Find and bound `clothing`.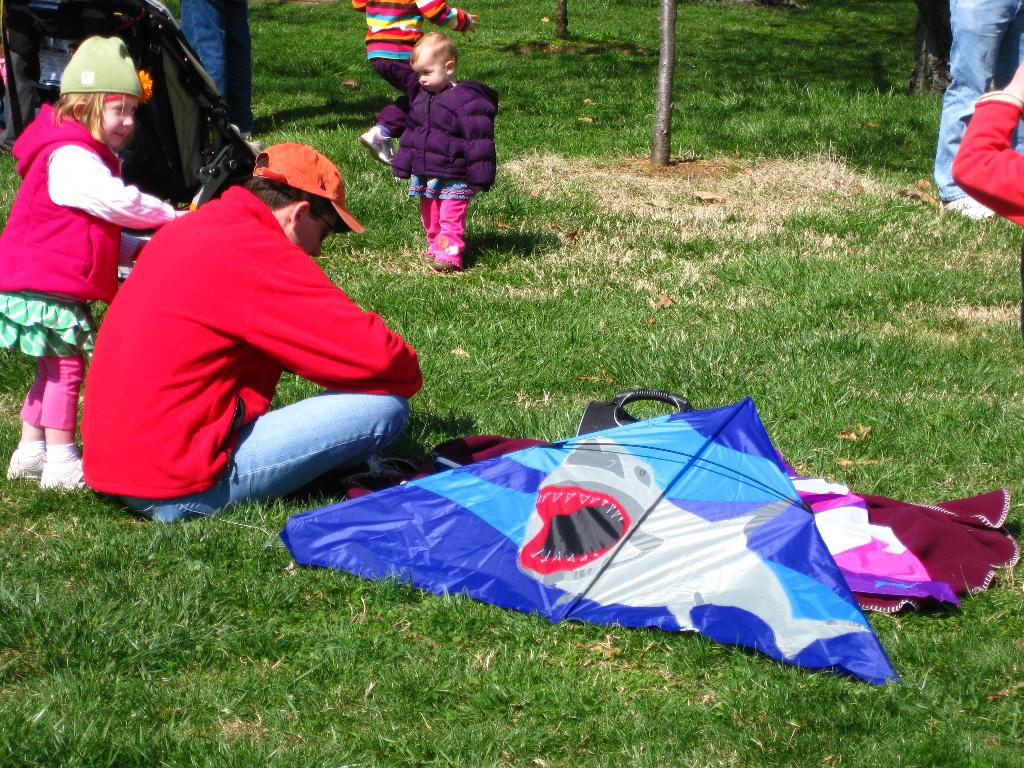
Bound: 932 0 1023 202.
